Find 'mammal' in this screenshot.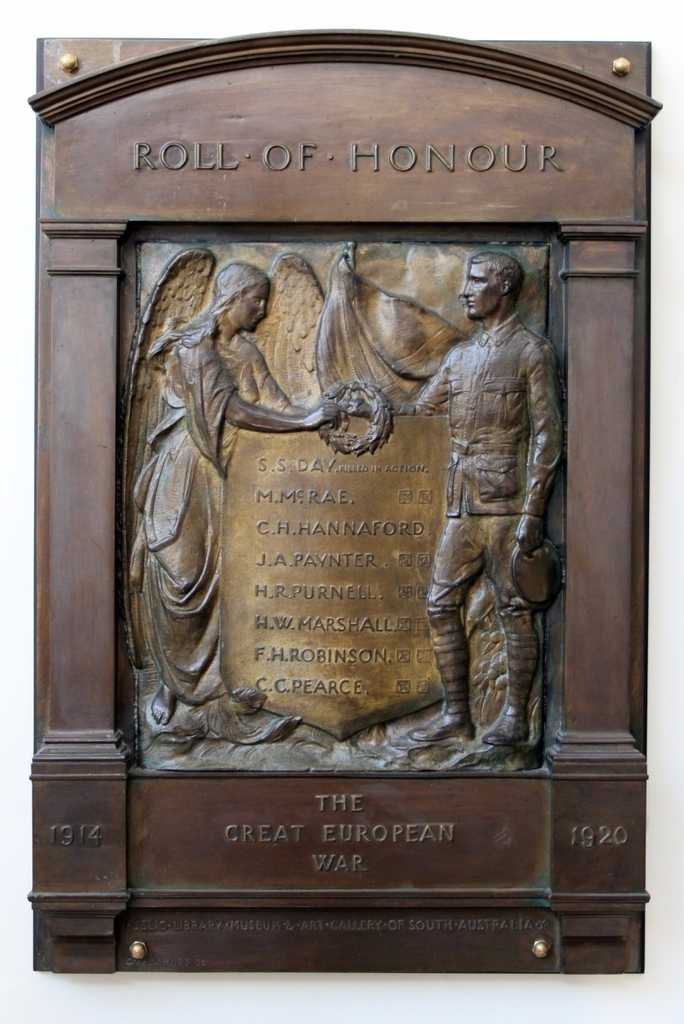
The bounding box for 'mammal' is (left=396, top=242, right=573, bottom=756).
